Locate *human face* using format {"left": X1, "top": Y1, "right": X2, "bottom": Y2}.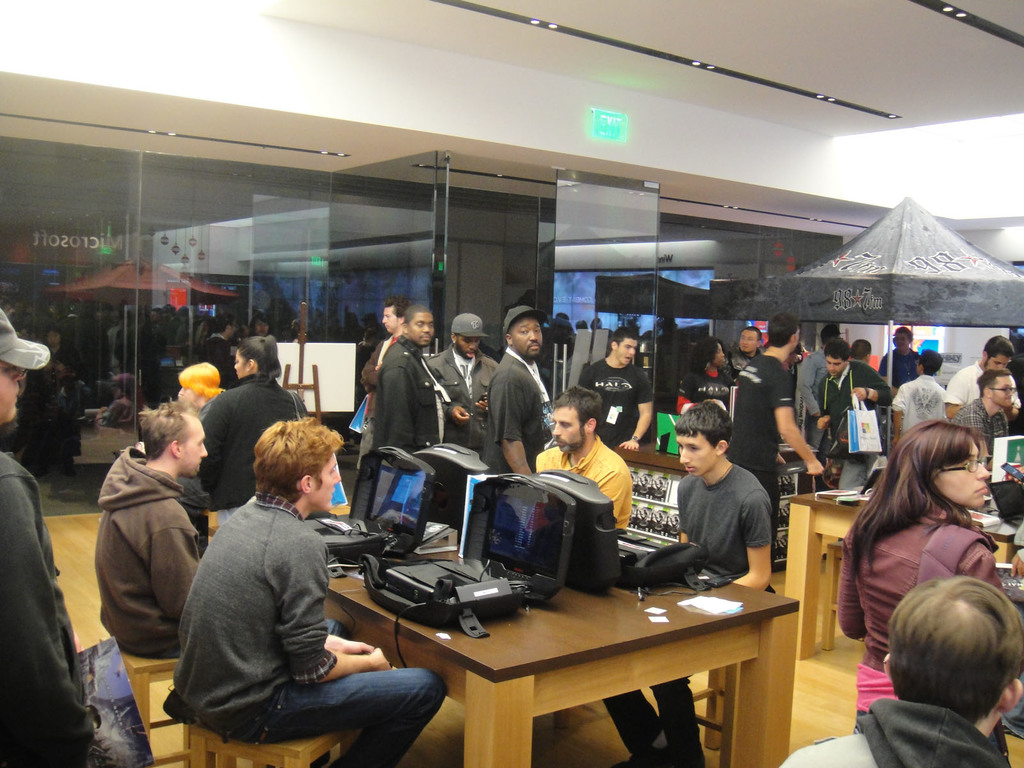
{"left": 232, "top": 348, "right": 258, "bottom": 380}.
